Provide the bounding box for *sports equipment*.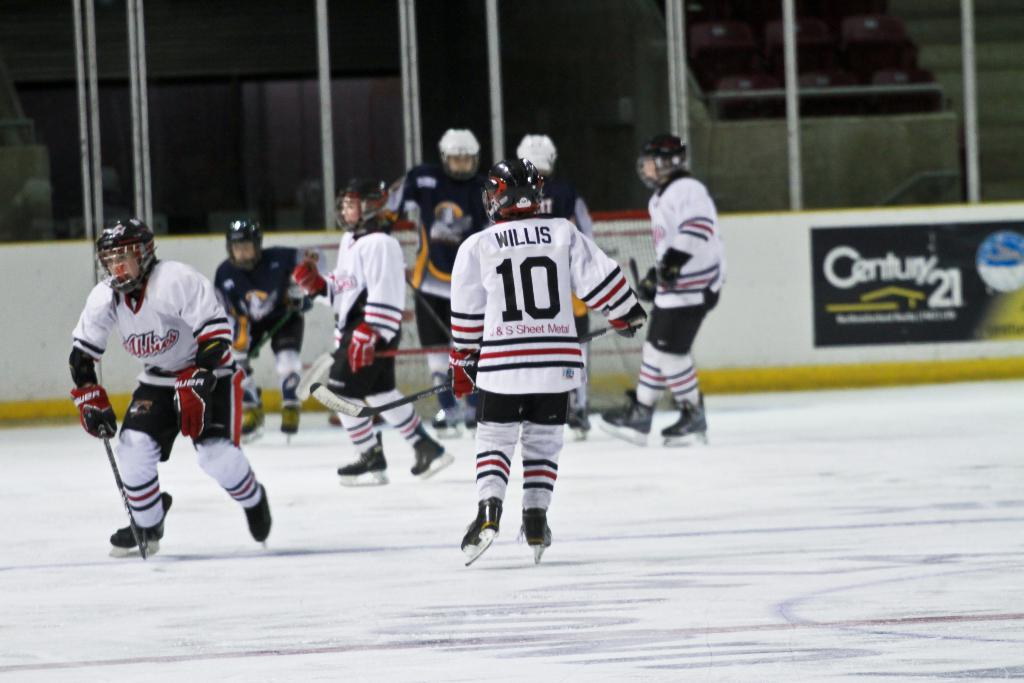
{"left": 233, "top": 402, "right": 263, "bottom": 447}.
